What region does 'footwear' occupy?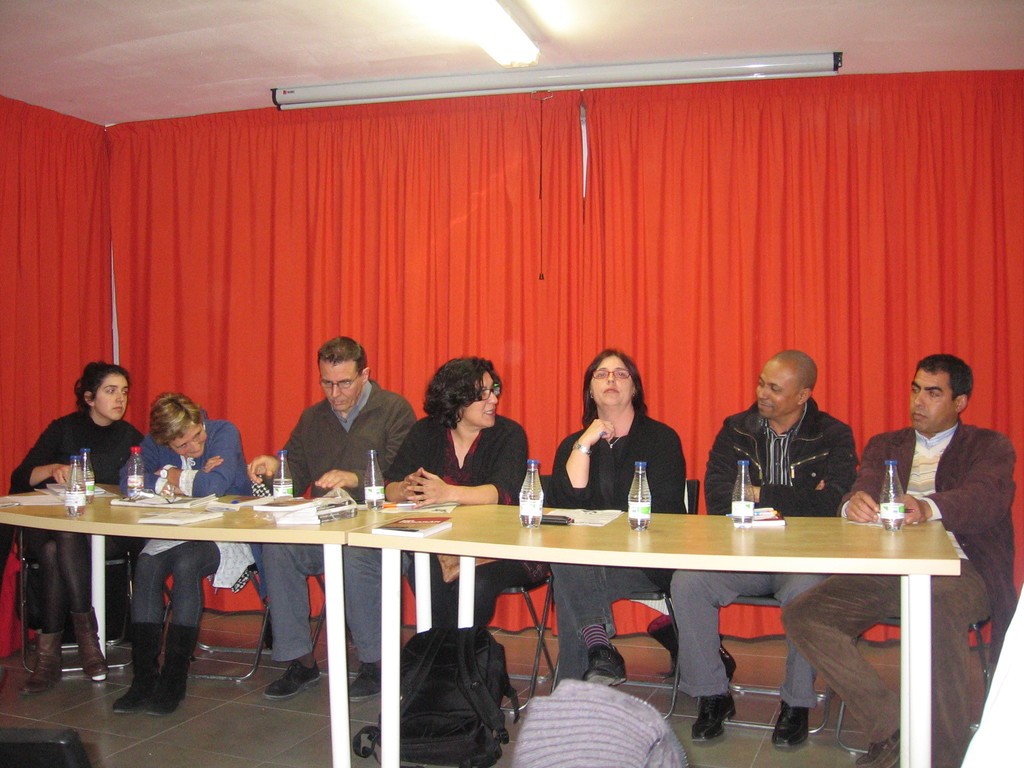
{"left": 585, "top": 646, "right": 630, "bottom": 685}.
